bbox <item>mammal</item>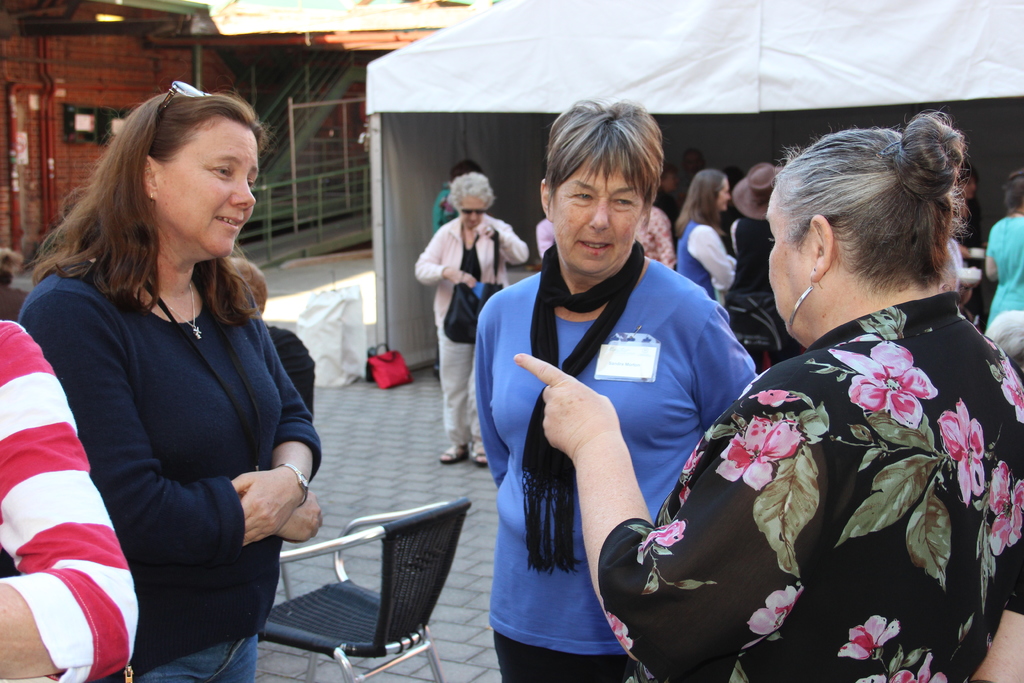
(x1=630, y1=197, x2=682, y2=276)
